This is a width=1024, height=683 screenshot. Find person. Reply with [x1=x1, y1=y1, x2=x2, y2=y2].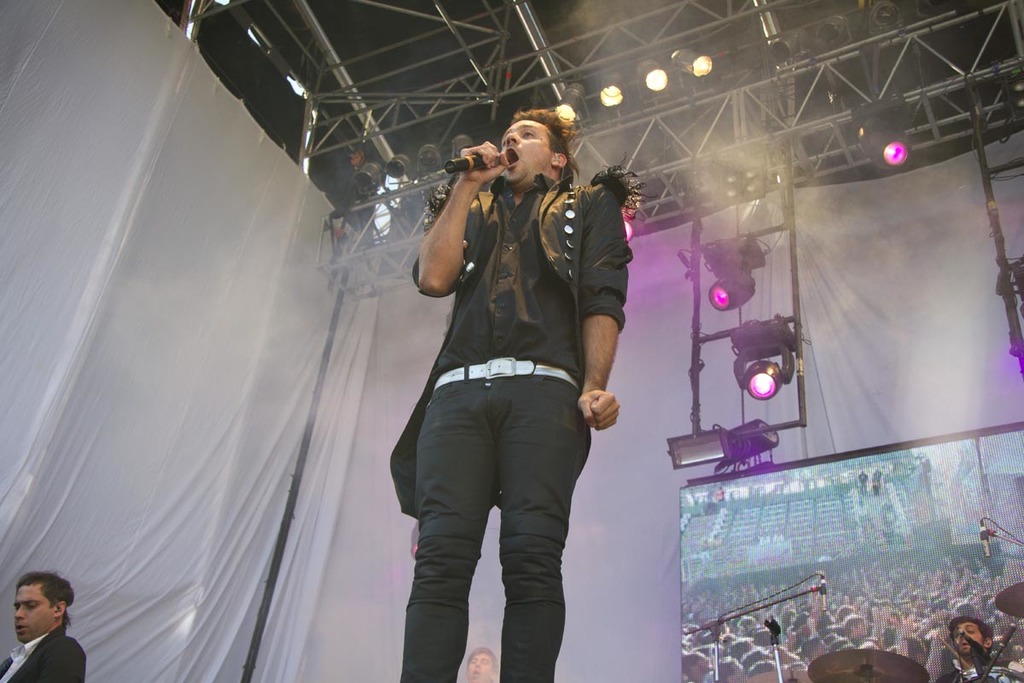
[x1=0, y1=565, x2=90, y2=682].
